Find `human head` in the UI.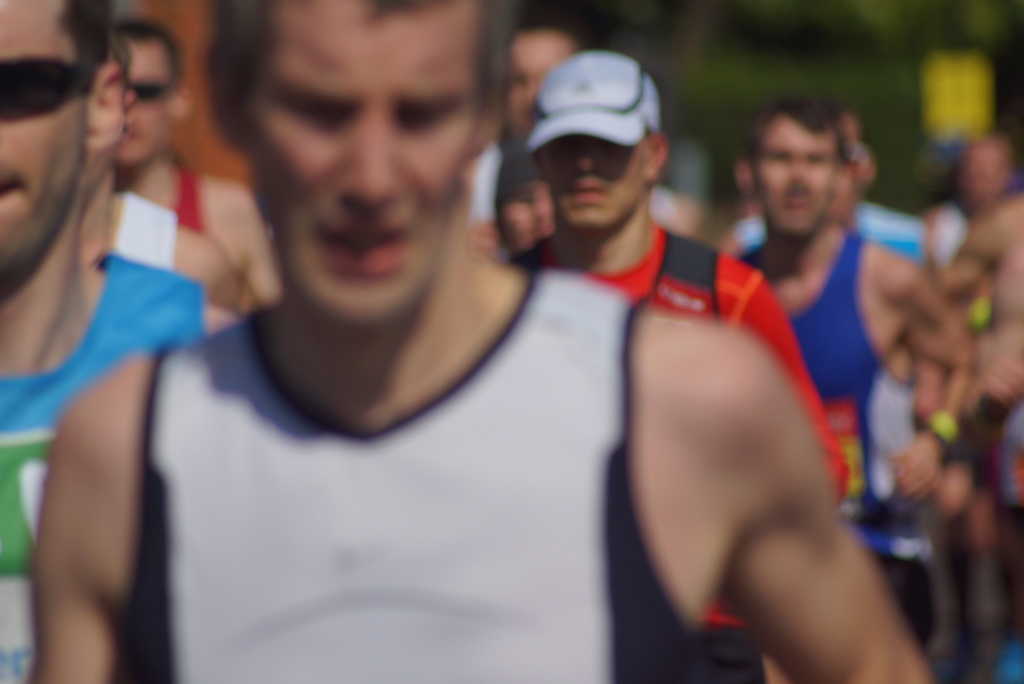
UI element at bbox=[0, 0, 124, 270].
